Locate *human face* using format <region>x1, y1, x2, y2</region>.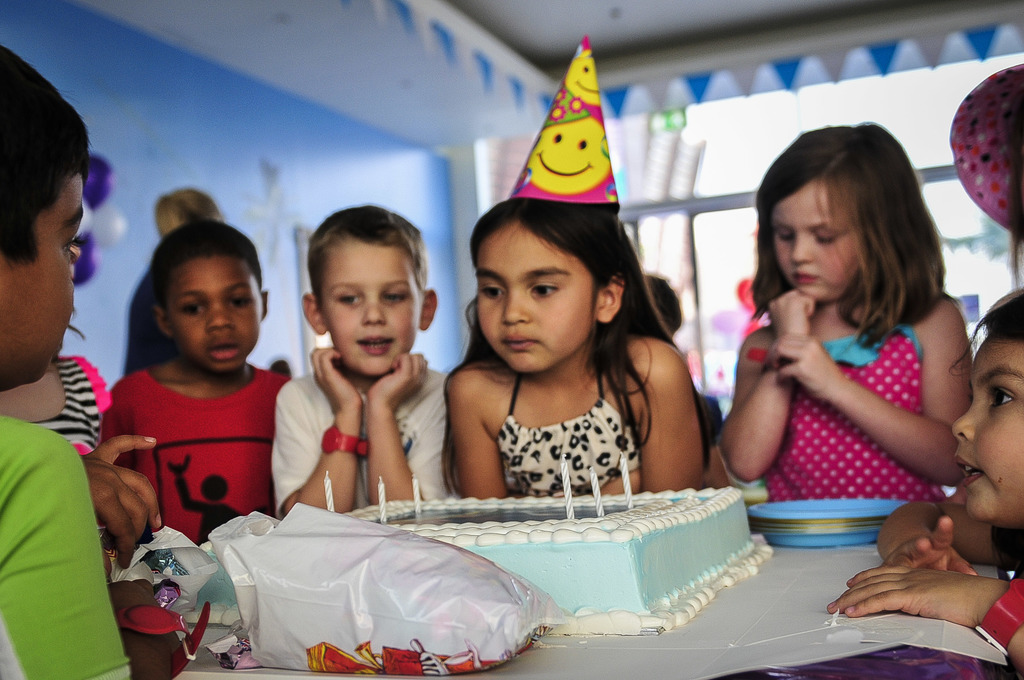
<region>0, 175, 76, 383</region>.
